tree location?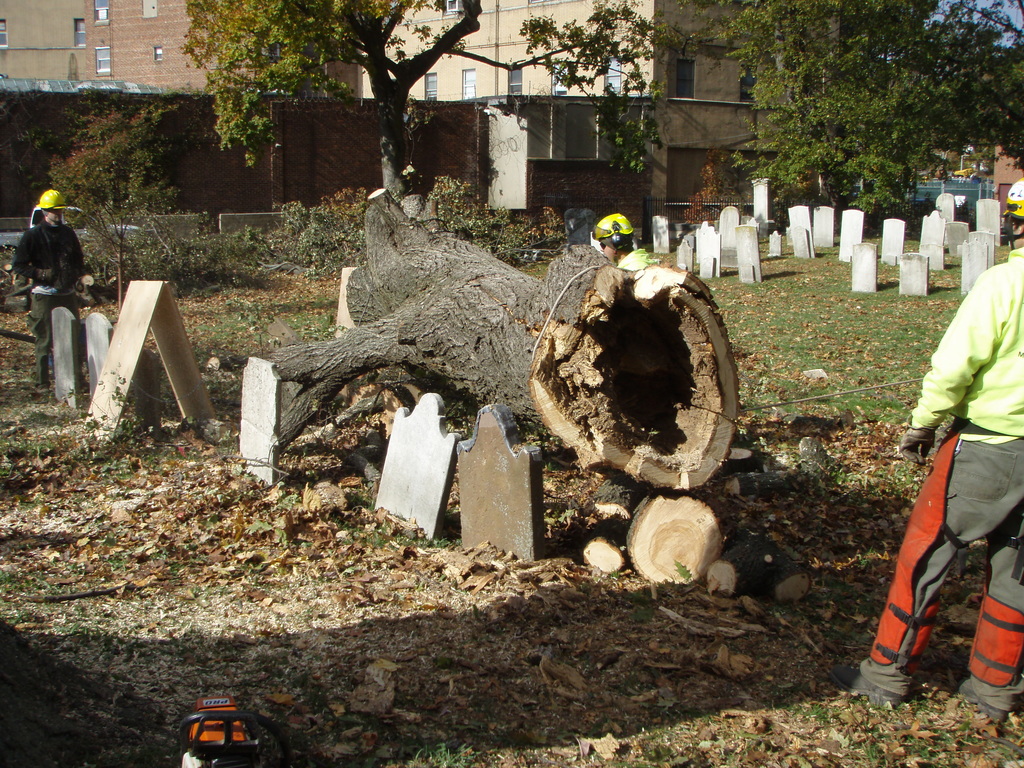
crop(186, 0, 705, 215)
